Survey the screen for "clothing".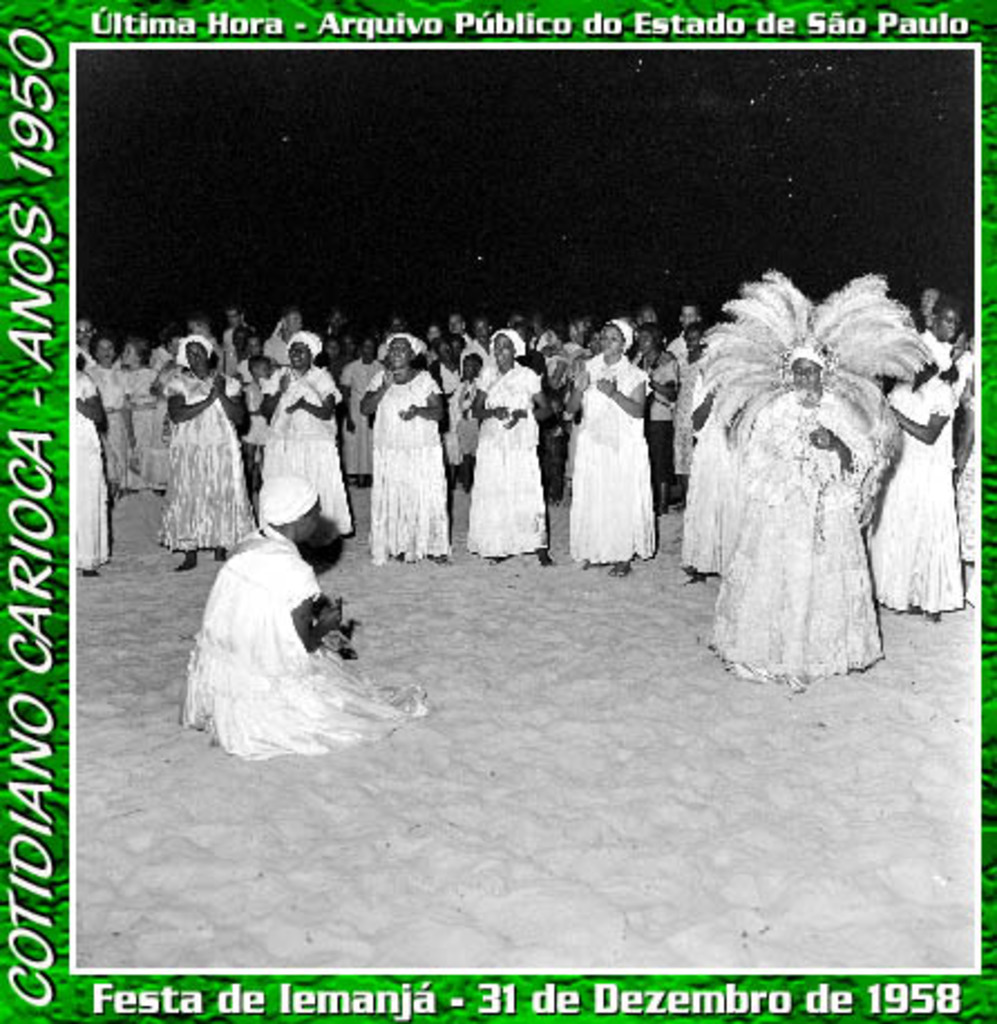
Survey found: [left=181, top=523, right=436, bottom=756].
